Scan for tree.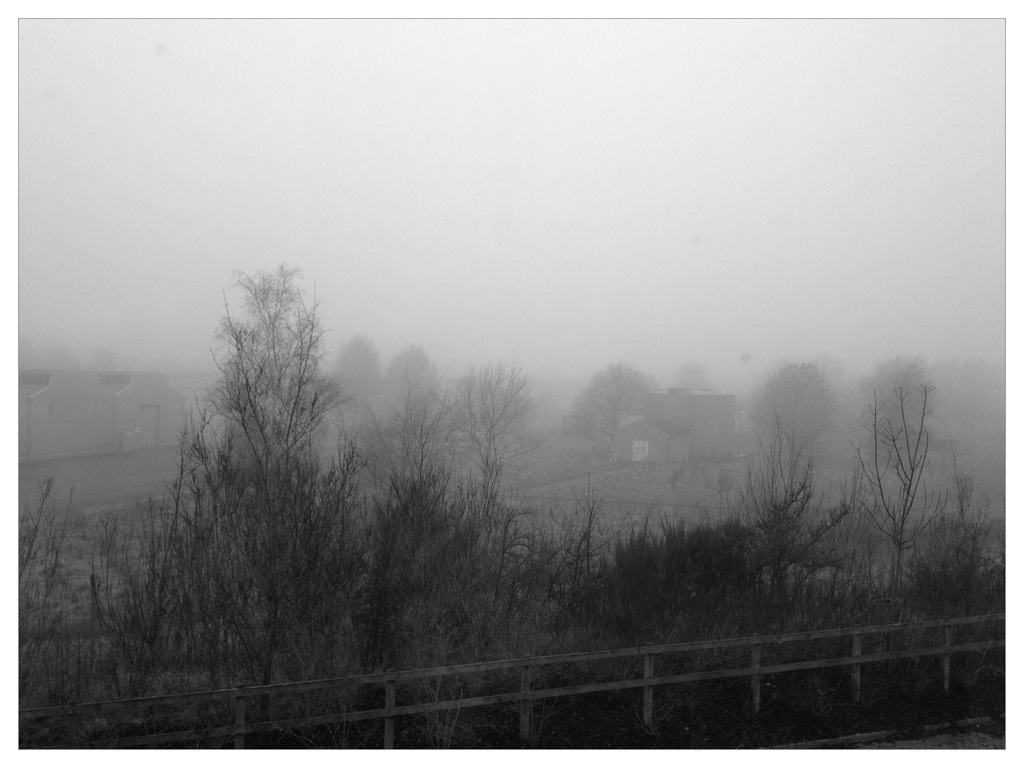
Scan result: l=675, t=360, r=708, b=396.
